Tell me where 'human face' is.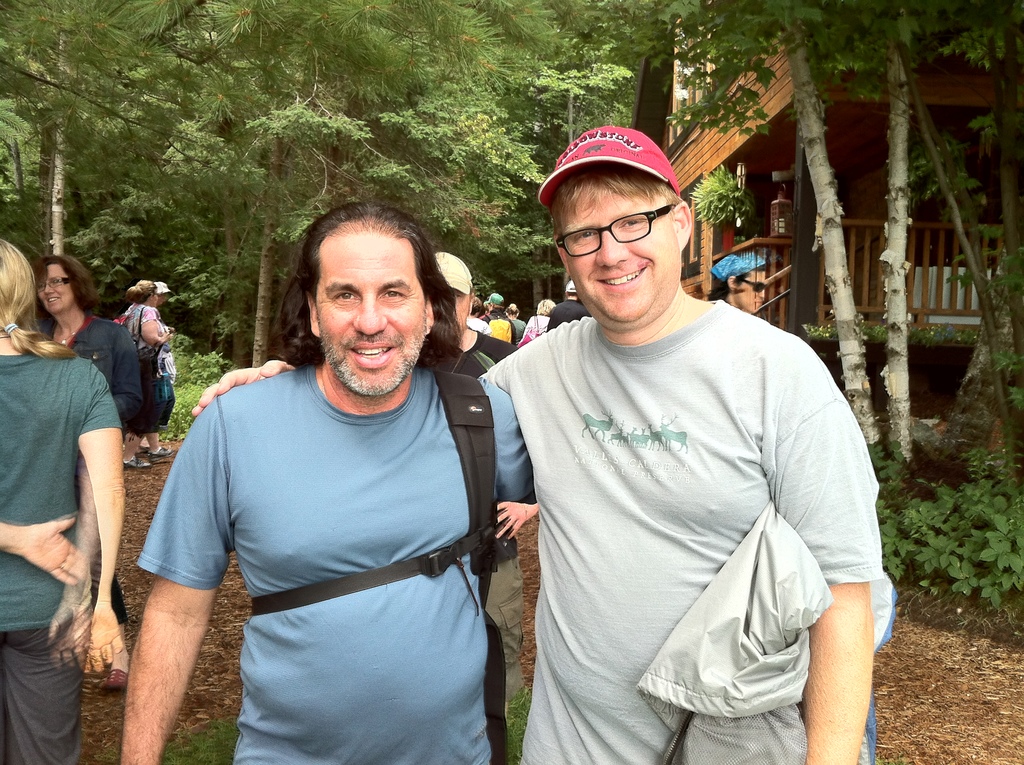
'human face' is at l=153, t=295, r=157, b=308.
